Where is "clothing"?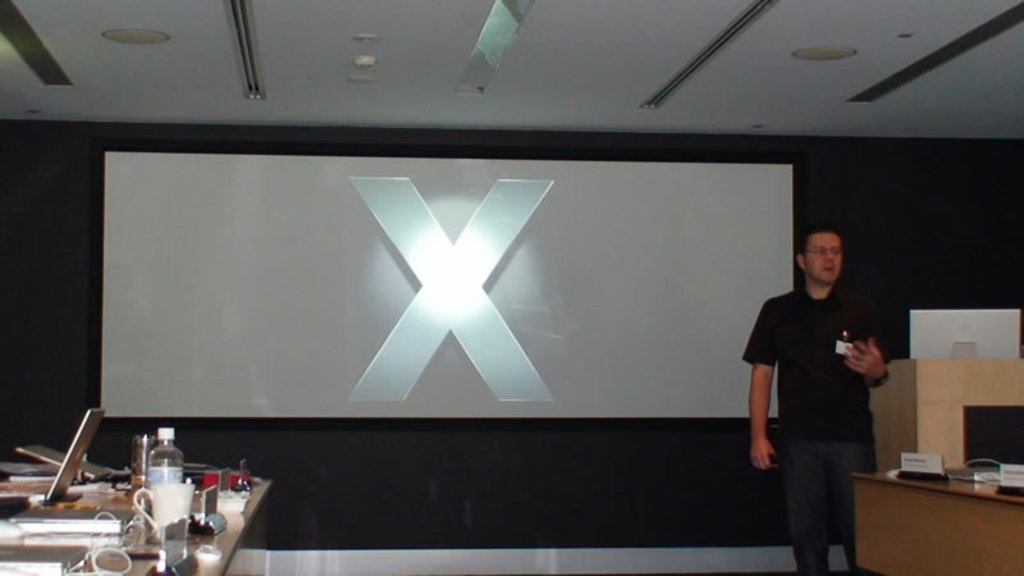
754 251 895 535.
